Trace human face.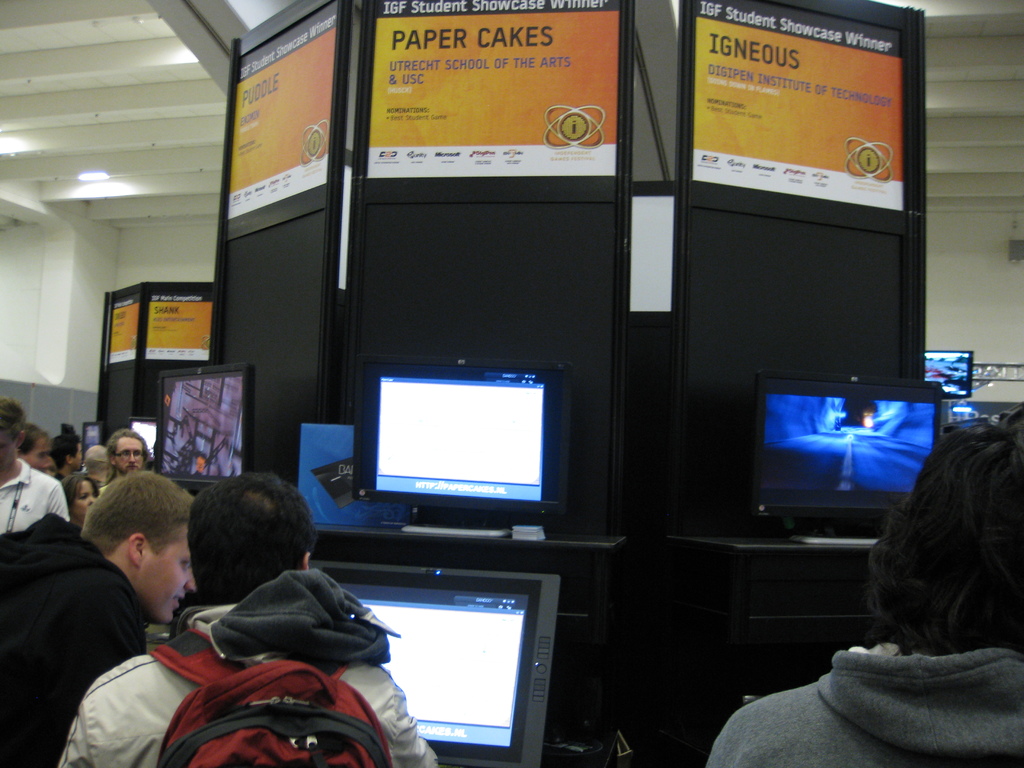
Traced to bbox=(125, 511, 200, 623).
